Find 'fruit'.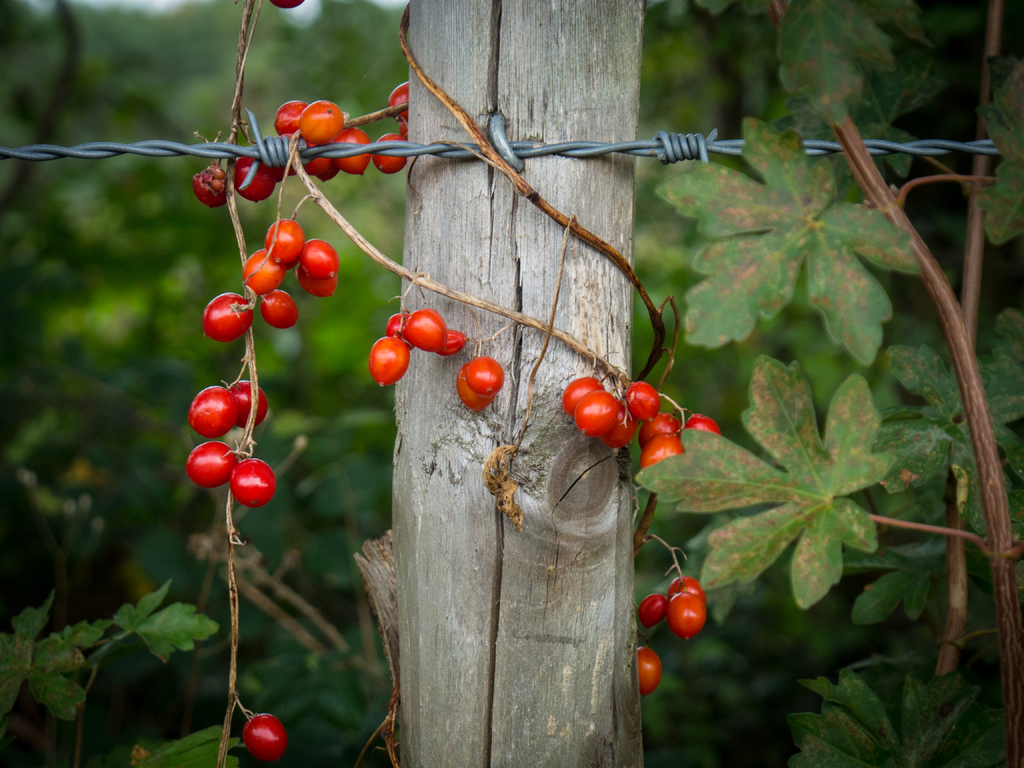
{"x1": 664, "y1": 595, "x2": 703, "y2": 644}.
